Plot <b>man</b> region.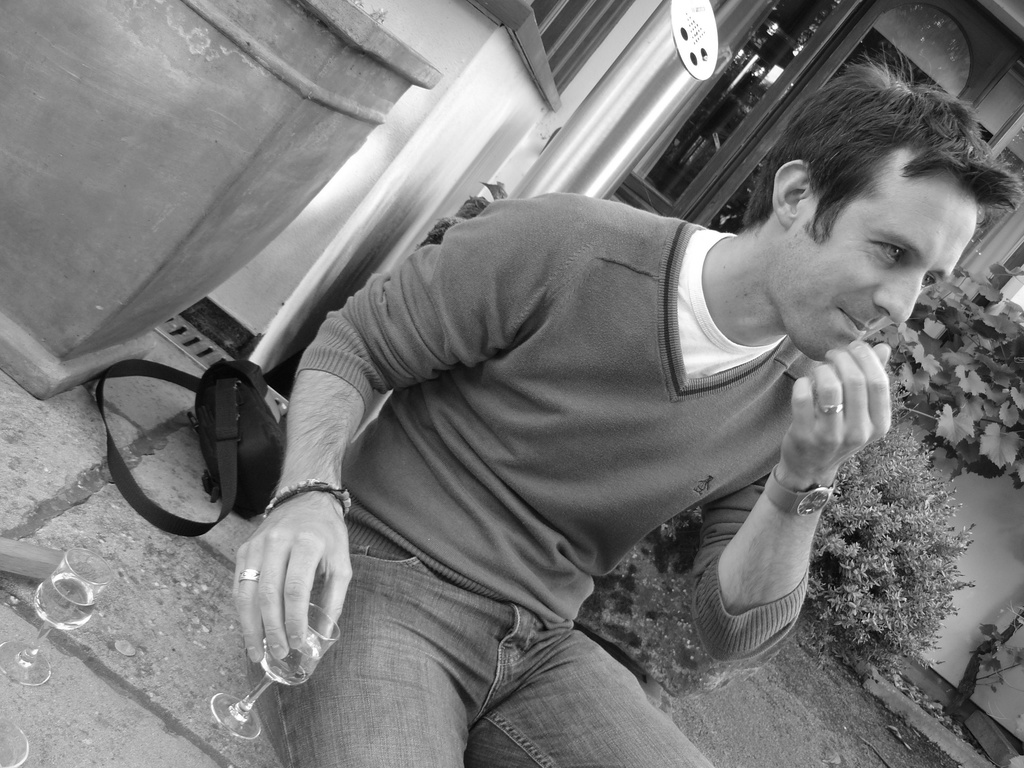
Plotted at pyautogui.locateOnScreen(202, 76, 934, 699).
